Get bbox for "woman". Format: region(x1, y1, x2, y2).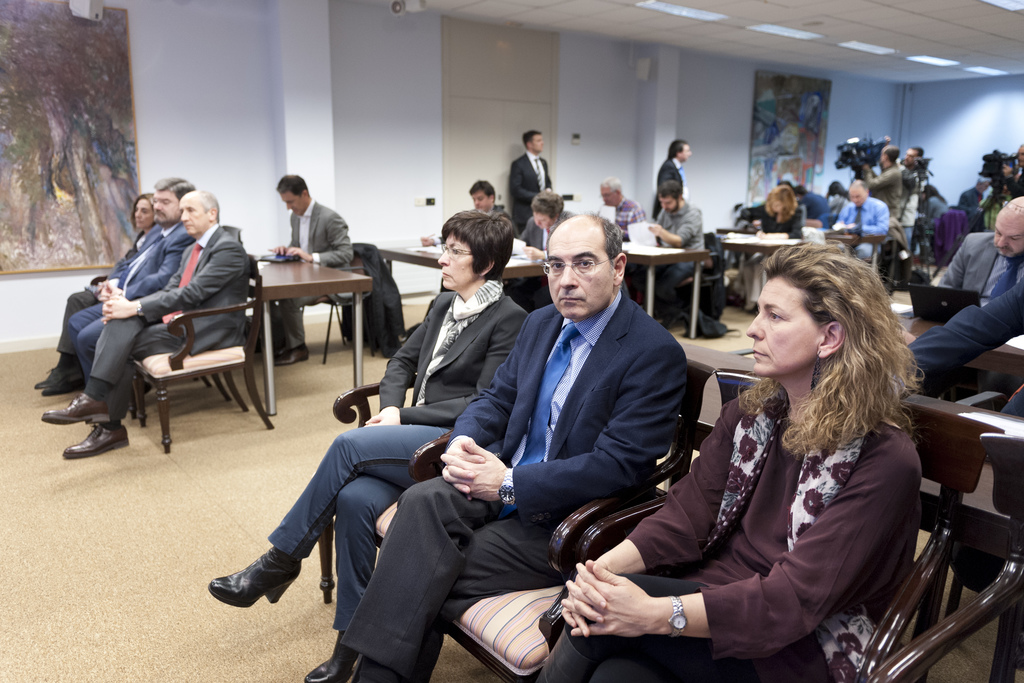
region(729, 186, 808, 233).
